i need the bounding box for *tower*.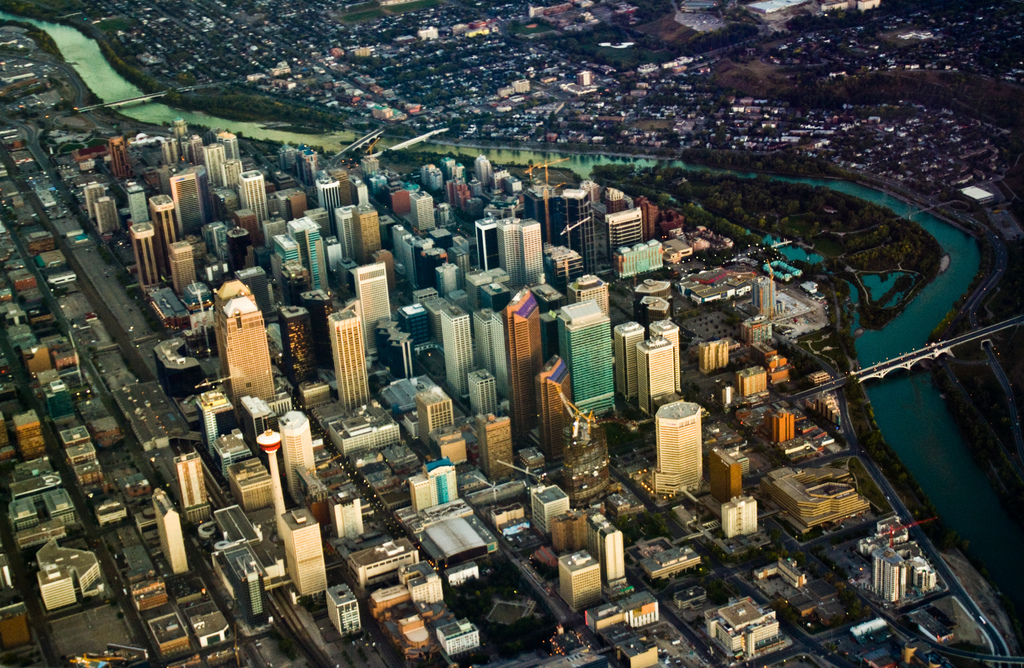
Here it is: [227, 228, 248, 267].
